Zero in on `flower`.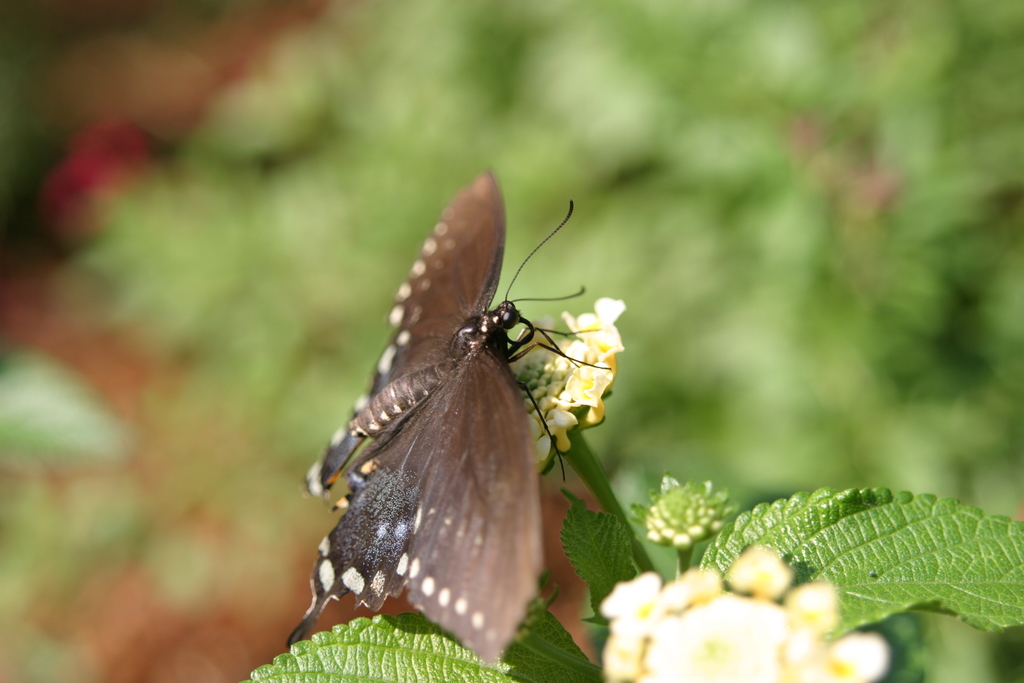
Zeroed in: BBox(542, 297, 625, 473).
